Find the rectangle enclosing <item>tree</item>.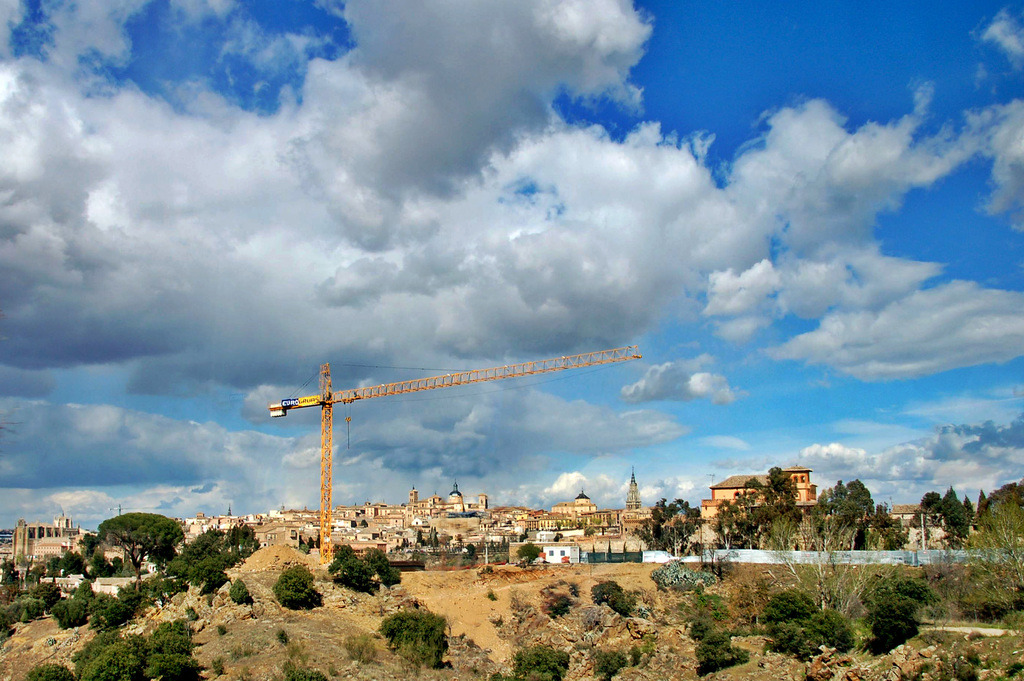
BBox(871, 508, 902, 551).
